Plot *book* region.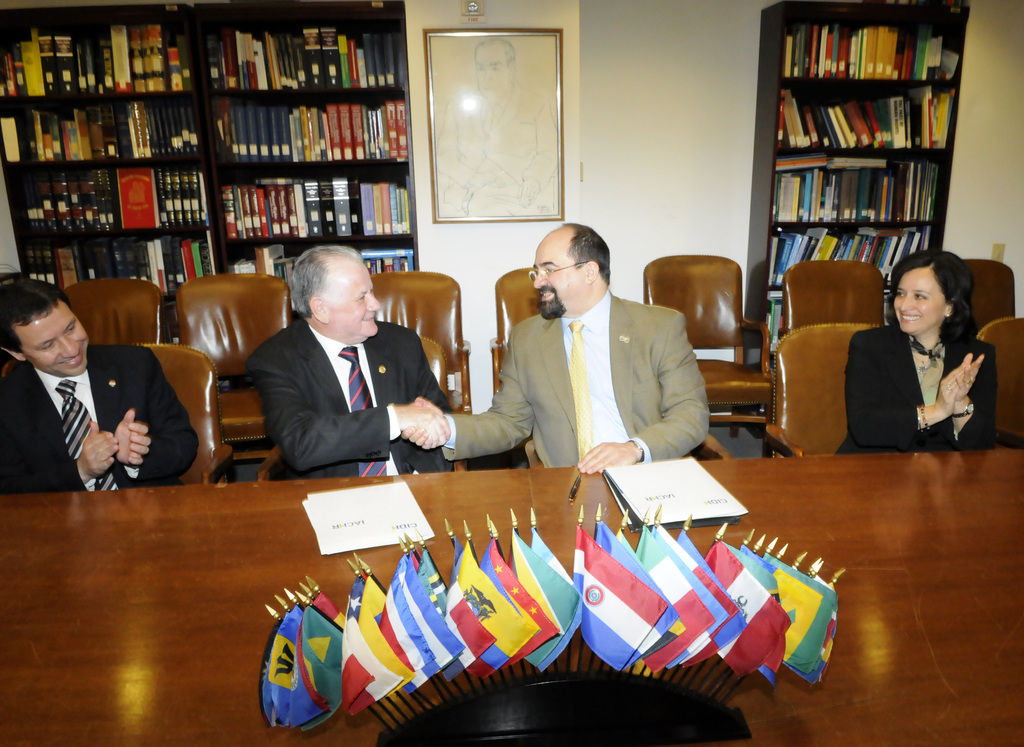
Plotted at region(358, 245, 407, 254).
